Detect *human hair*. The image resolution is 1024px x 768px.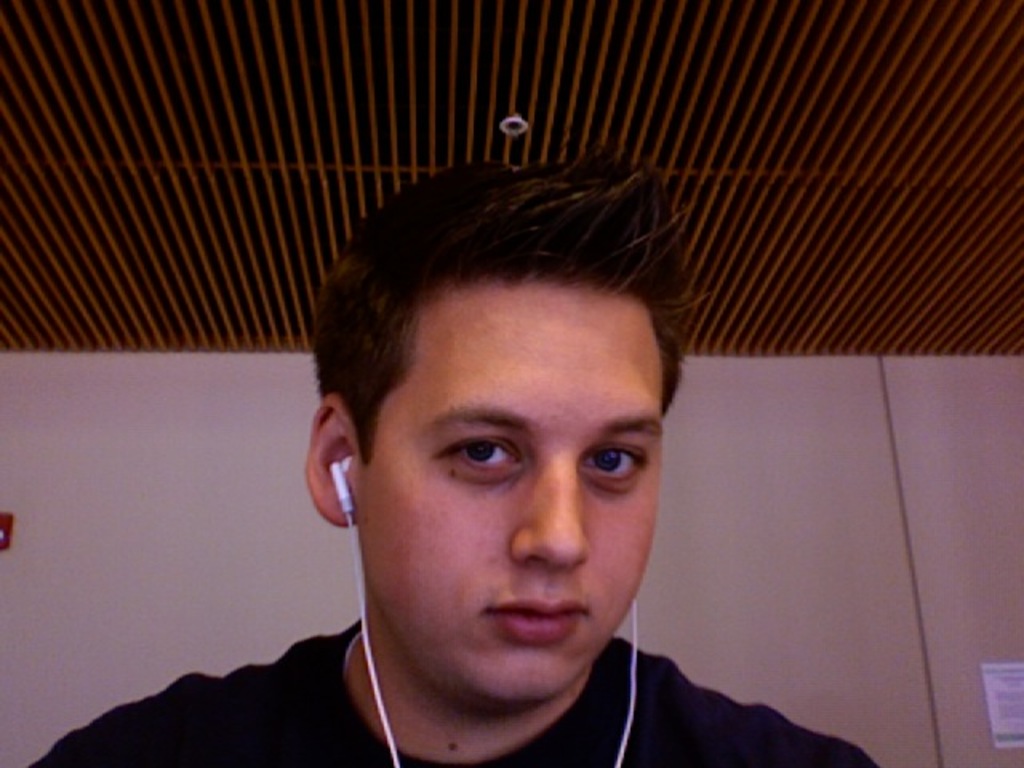
bbox=(296, 133, 702, 466).
